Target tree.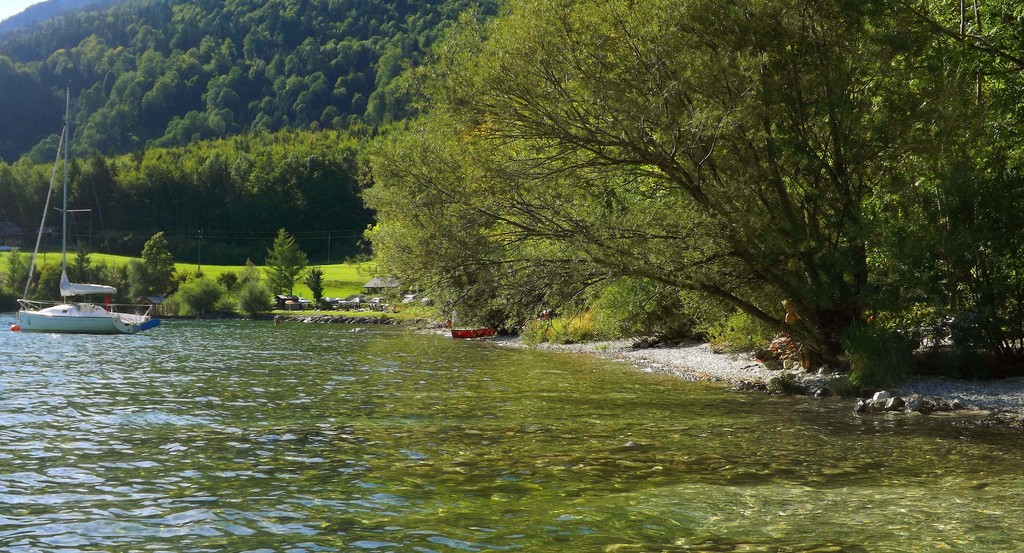
Target region: bbox=(338, 7, 996, 386).
